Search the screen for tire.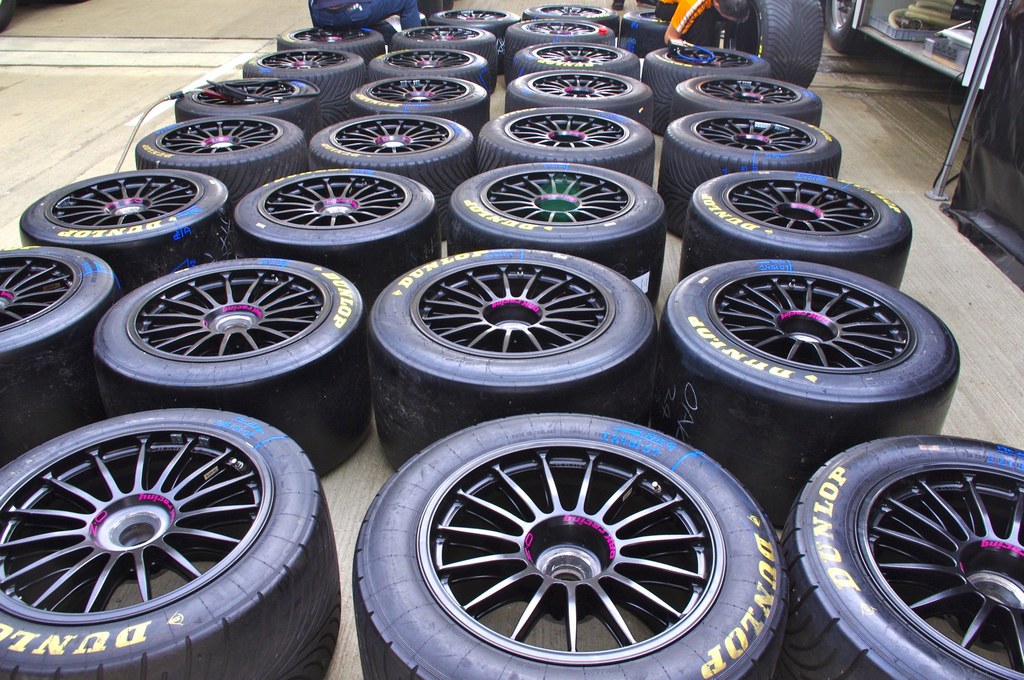
Found at <bbox>359, 245, 657, 472</bbox>.
